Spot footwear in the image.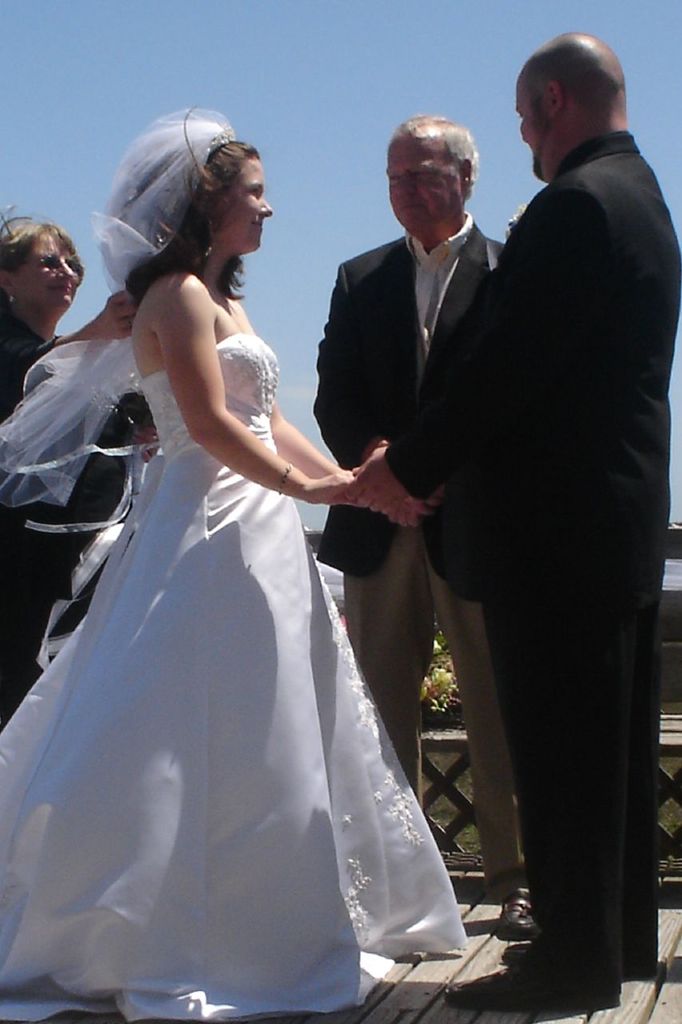
footwear found at pyautogui.locateOnScreen(449, 954, 621, 1010).
